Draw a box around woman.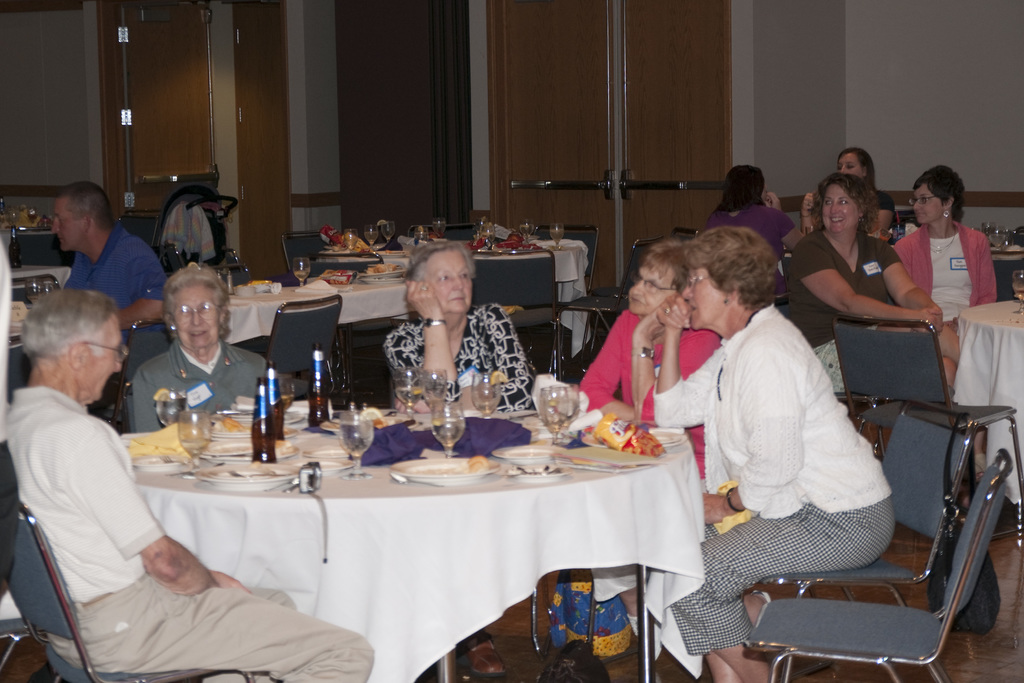
655 223 897 682.
